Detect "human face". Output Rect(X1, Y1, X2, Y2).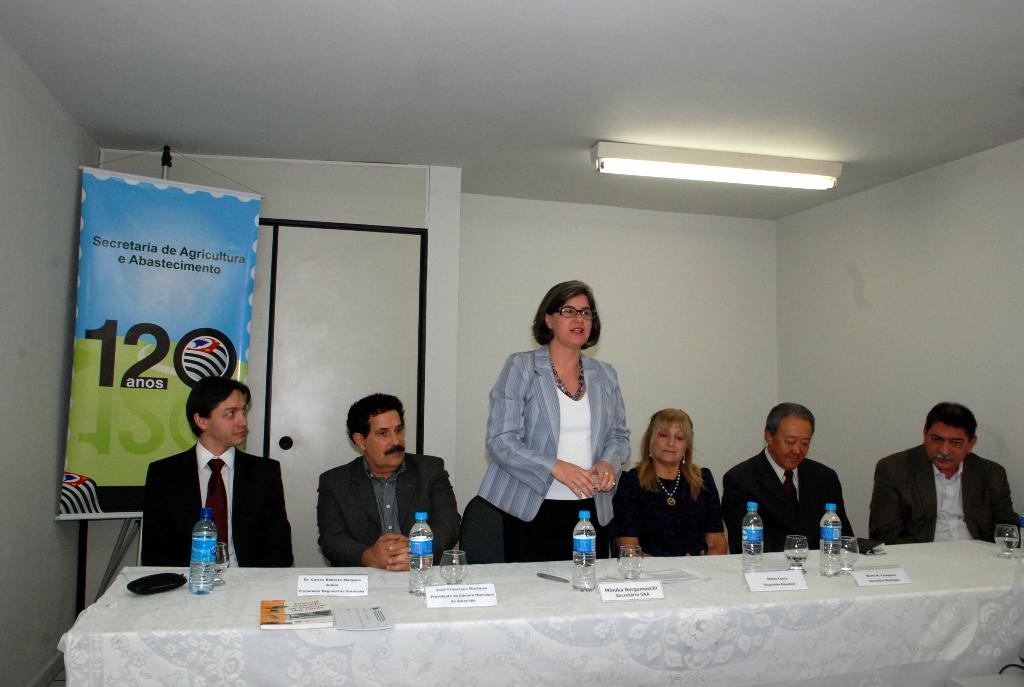
Rect(556, 294, 595, 350).
